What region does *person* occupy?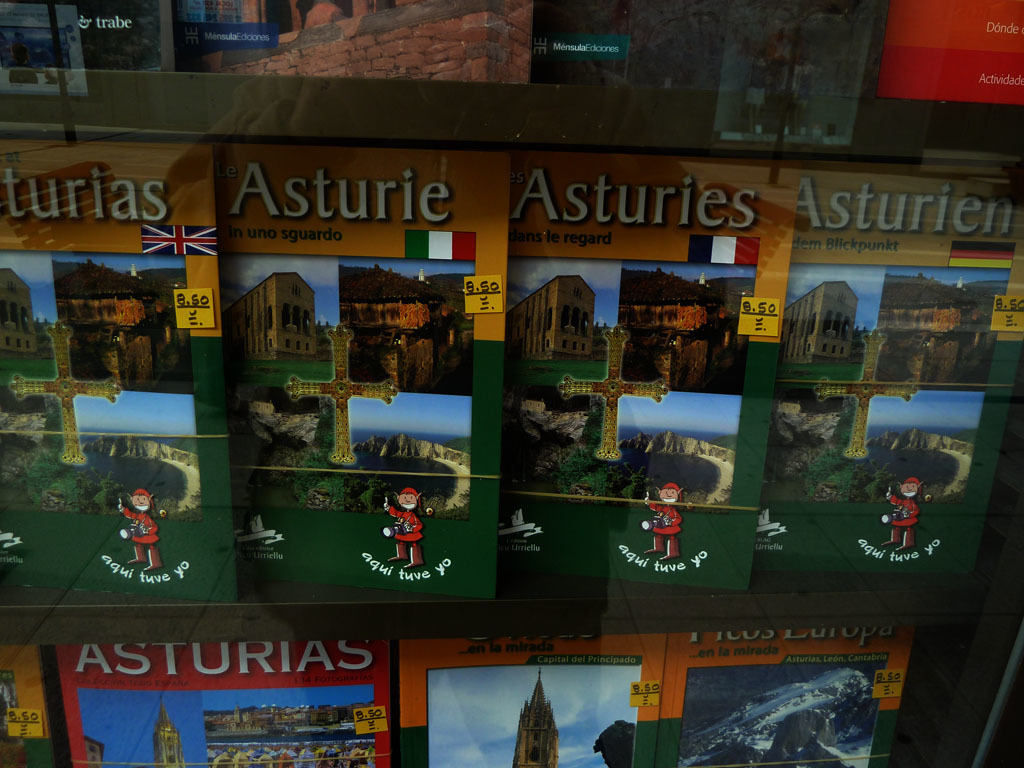
select_region(376, 488, 425, 573).
